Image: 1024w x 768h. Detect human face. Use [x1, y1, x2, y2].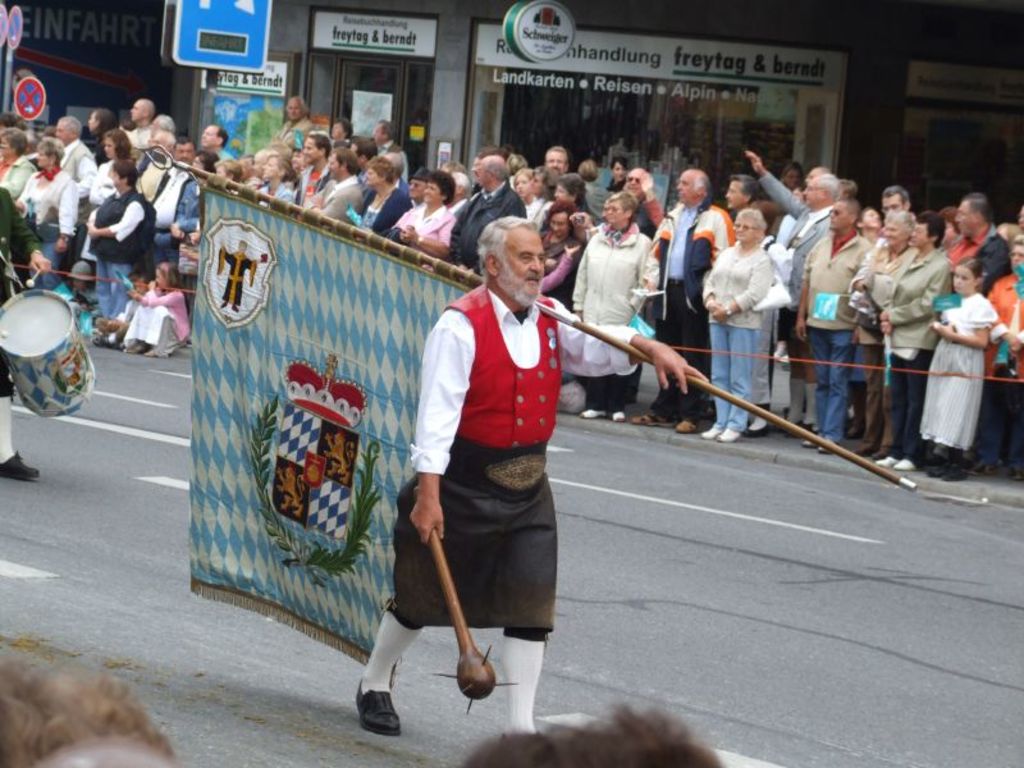
[910, 224, 925, 246].
